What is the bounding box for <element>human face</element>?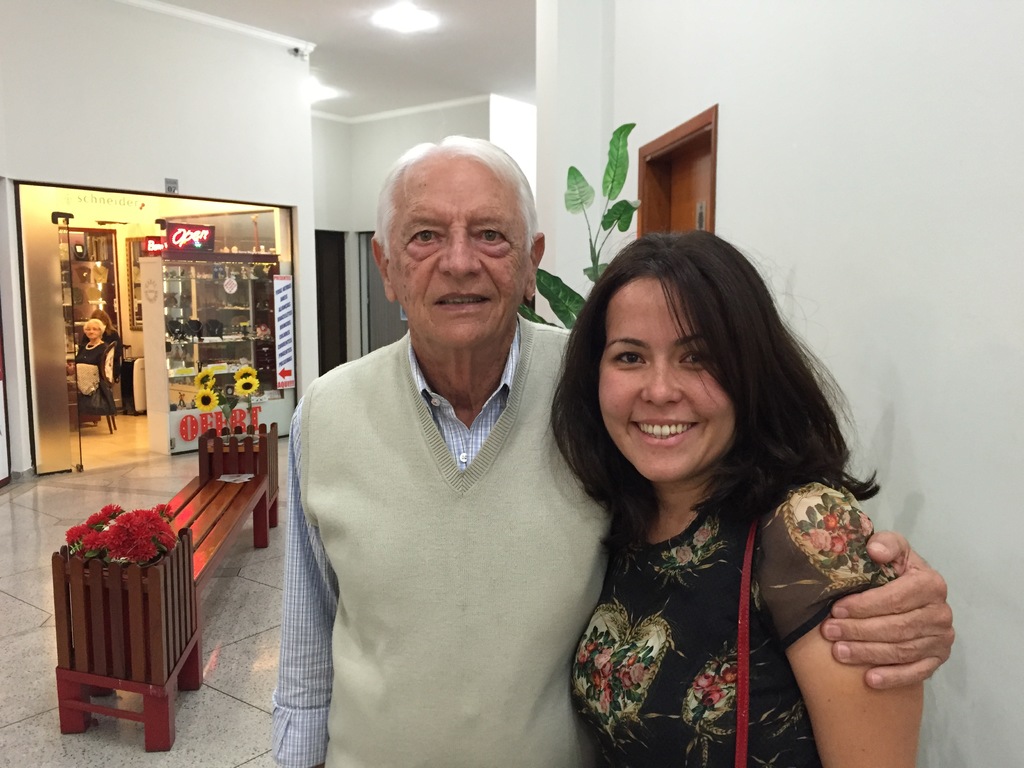
<box>389,156,534,342</box>.
